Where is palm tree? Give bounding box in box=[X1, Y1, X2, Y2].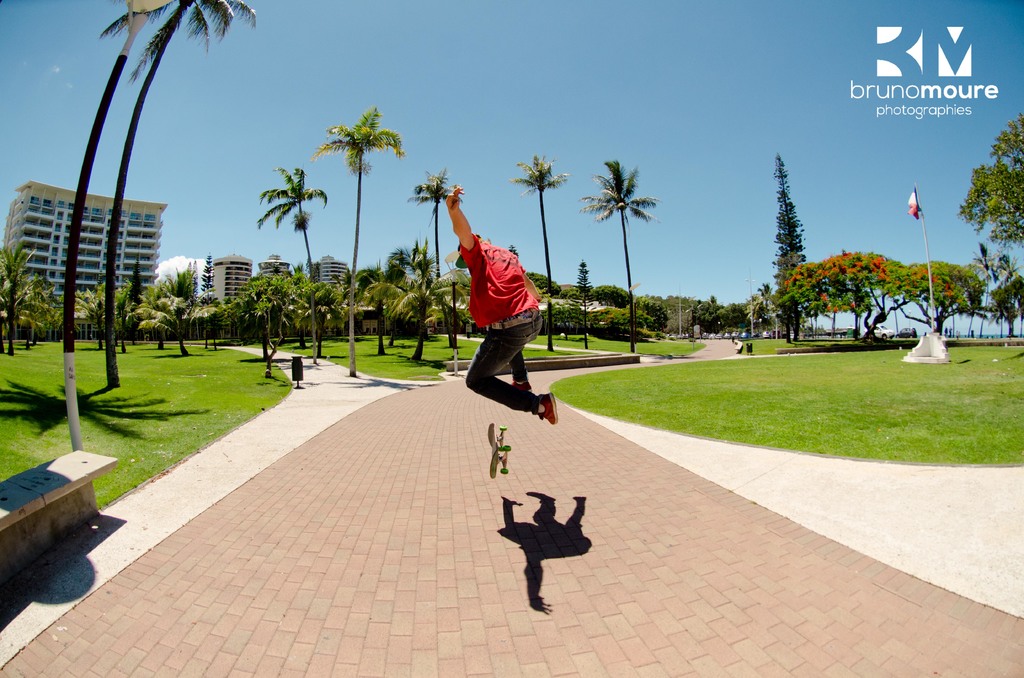
box=[957, 117, 1020, 309].
